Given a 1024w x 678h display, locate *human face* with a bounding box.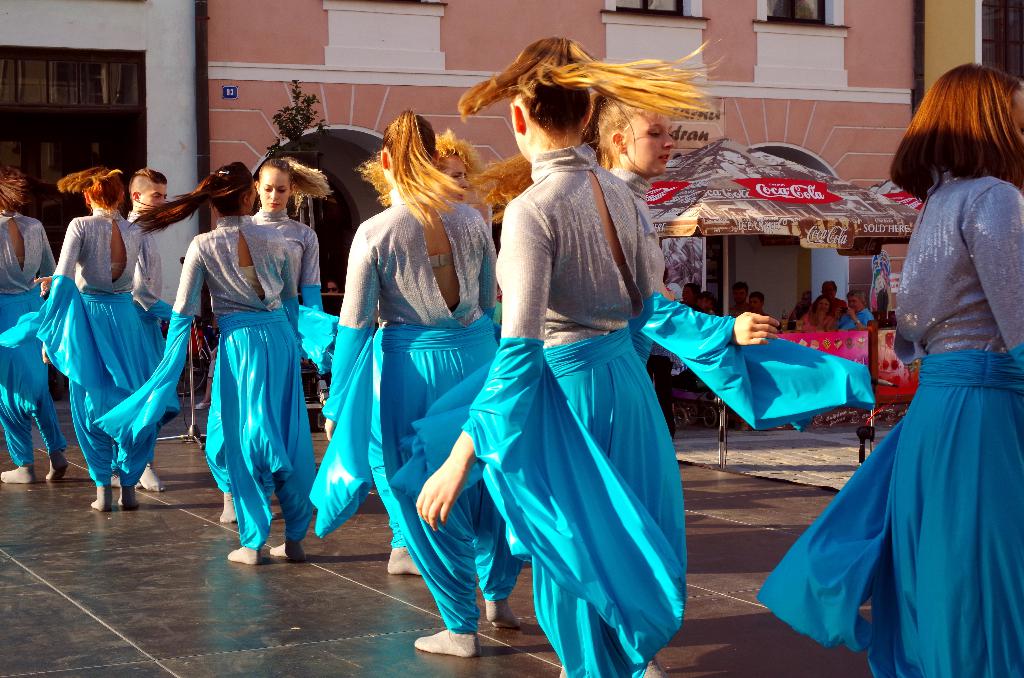
Located: <box>678,285,692,302</box>.
